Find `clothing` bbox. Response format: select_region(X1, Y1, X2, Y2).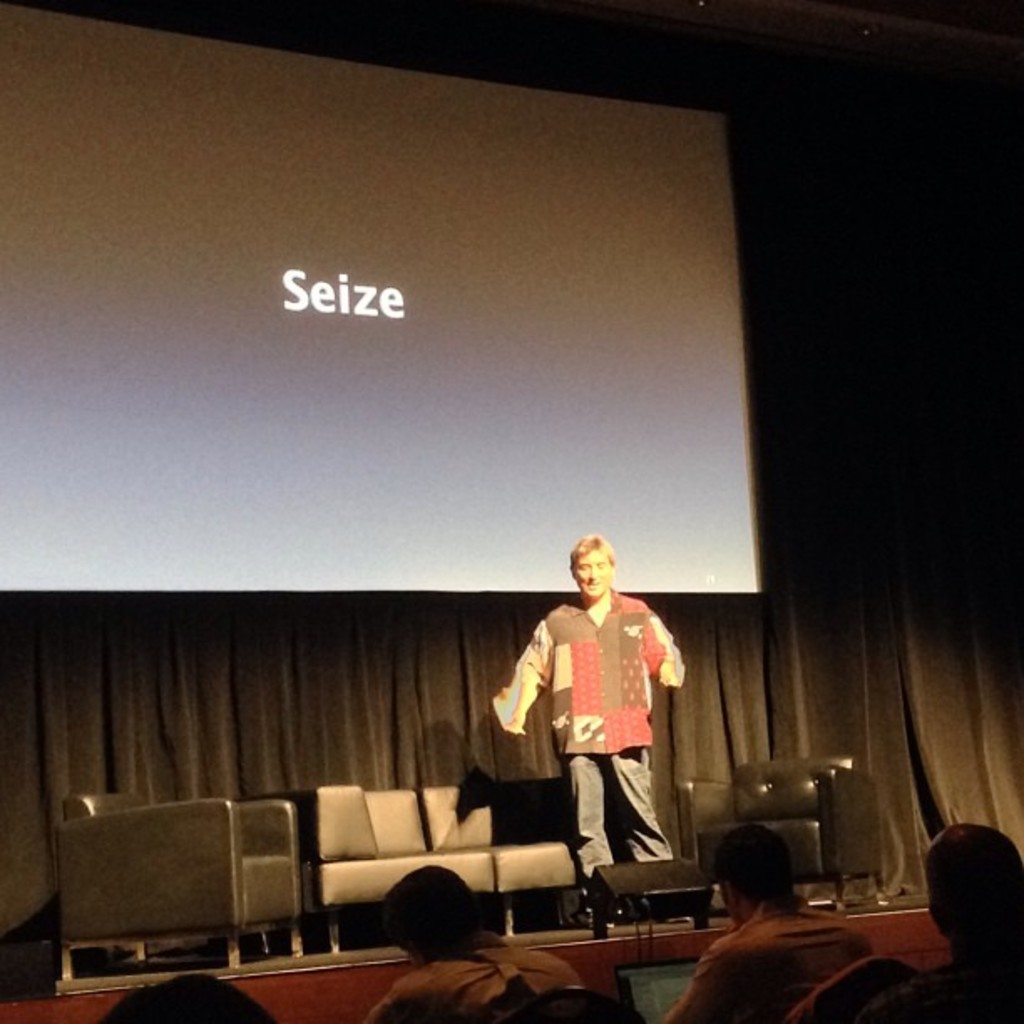
select_region(875, 945, 1022, 1022).
